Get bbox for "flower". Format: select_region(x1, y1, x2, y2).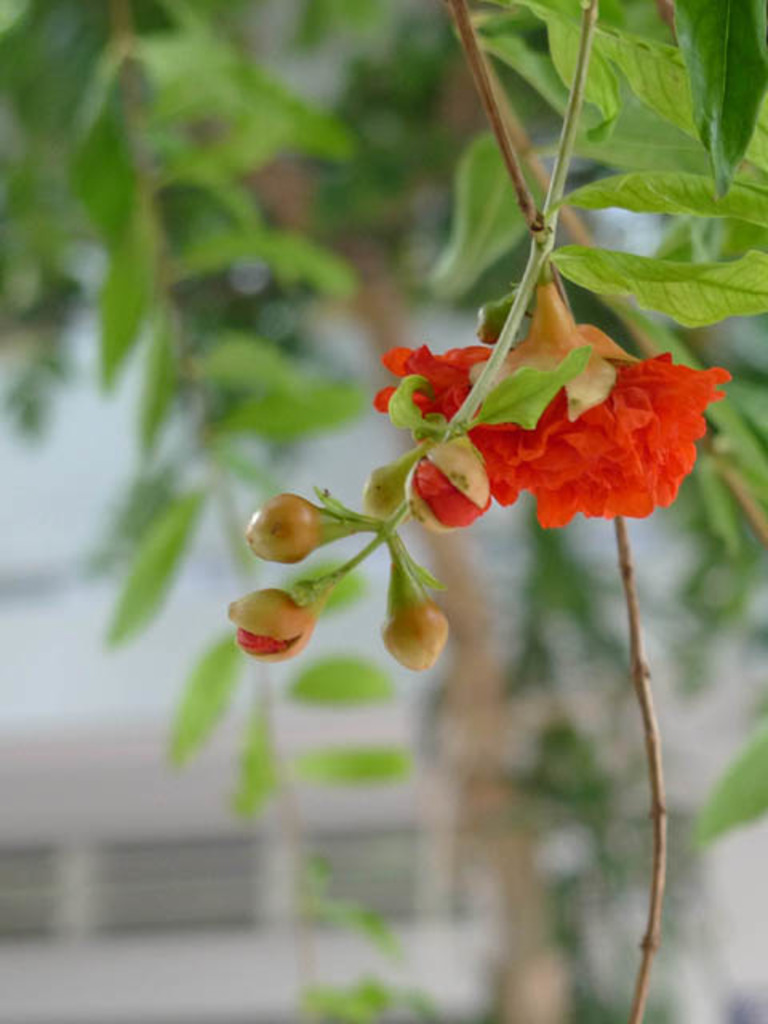
select_region(344, 208, 715, 549).
